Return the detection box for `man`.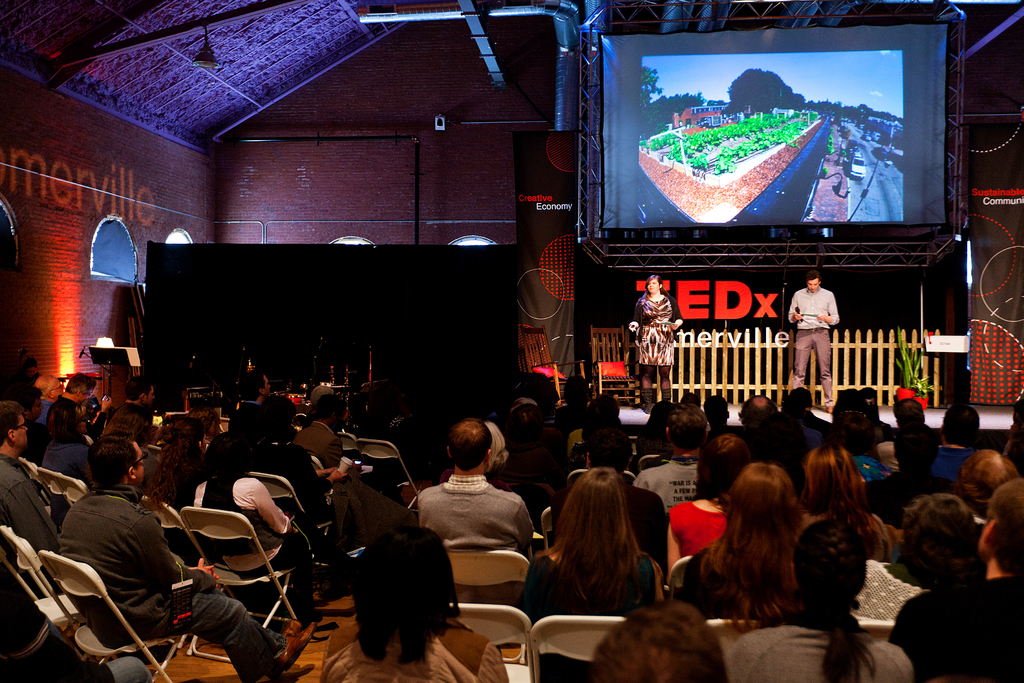
[left=49, top=432, right=310, bottom=682].
